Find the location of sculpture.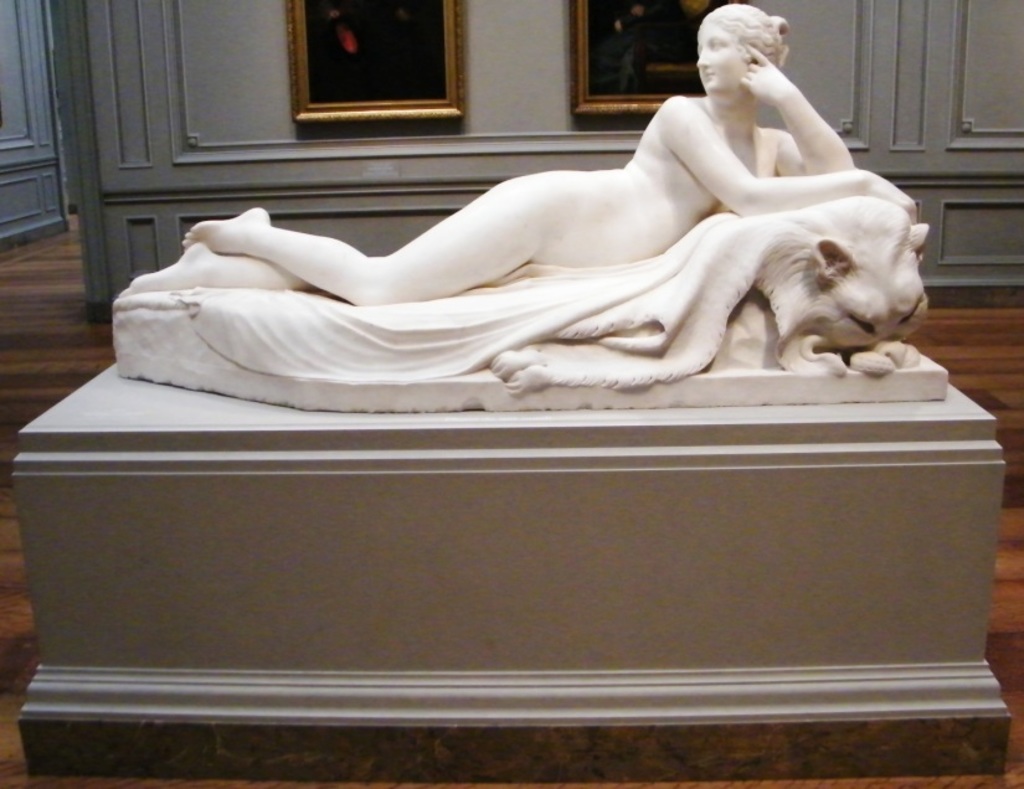
Location: bbox=[141, 86, 1003, 434].
